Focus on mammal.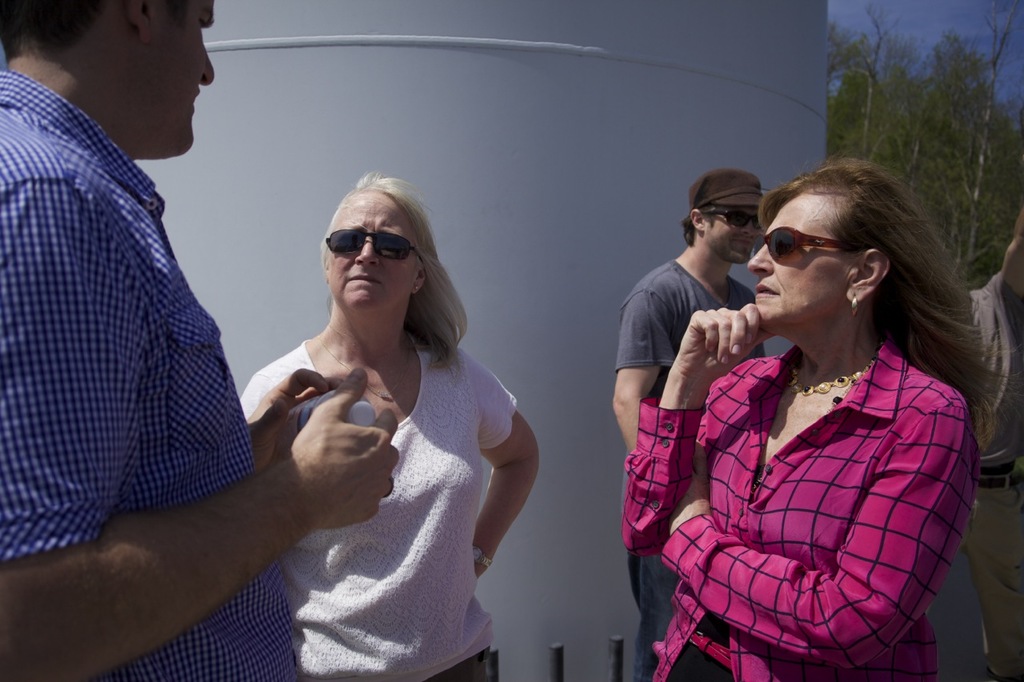
Focused at rect(0, 0, 401, 681).
